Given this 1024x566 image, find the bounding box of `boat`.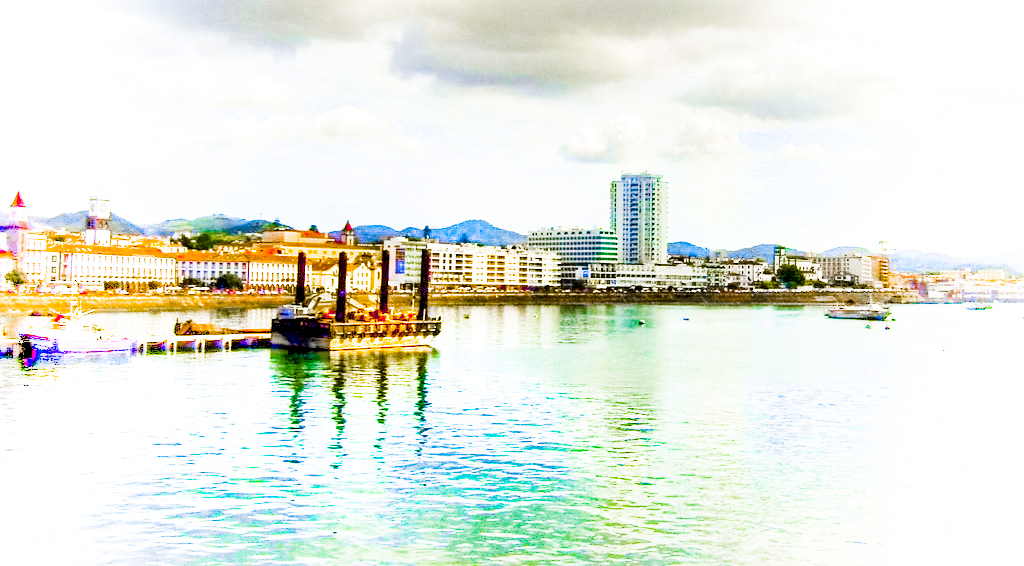
l=27, t=282, r=98, b=335.
